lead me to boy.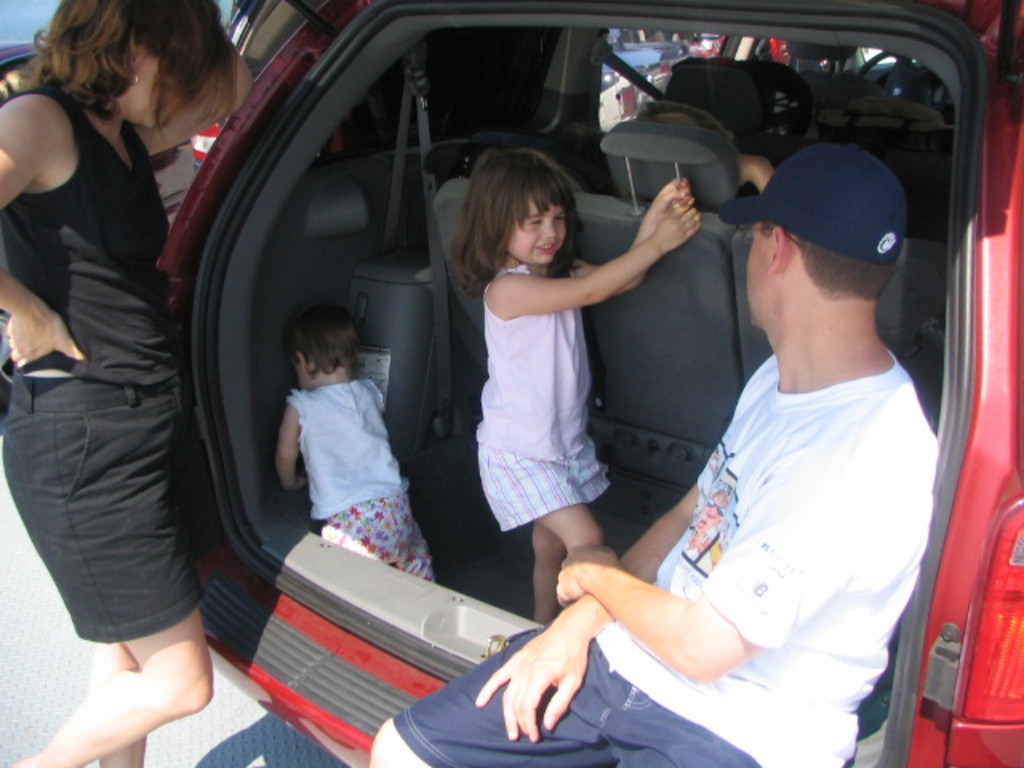
Lead to [270,301,446,595].
